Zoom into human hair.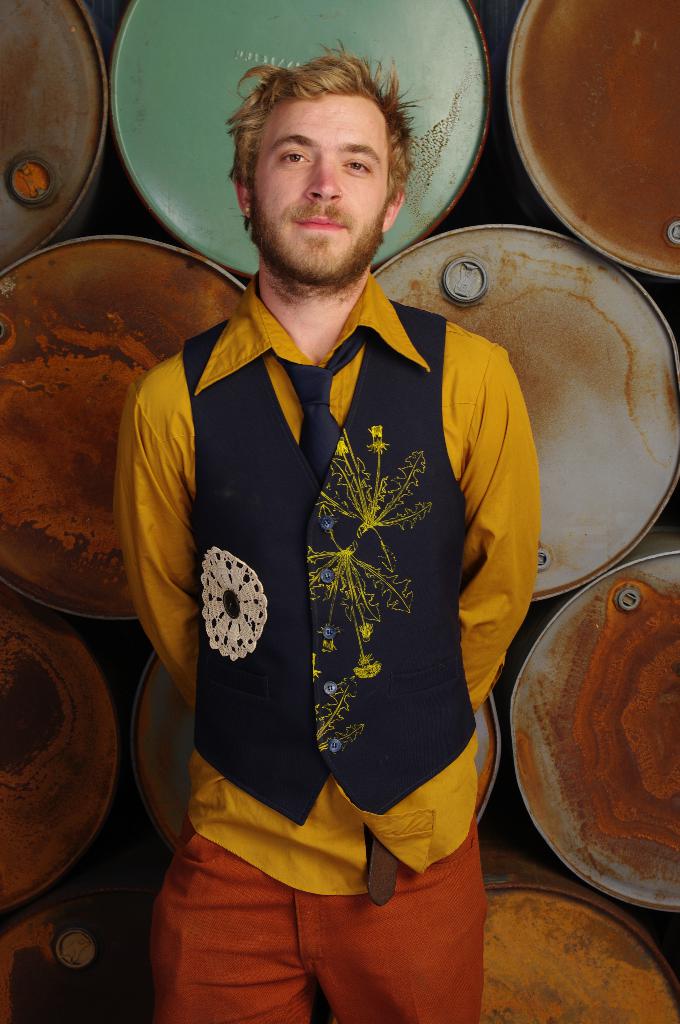
Zoom target: detection(225, 35, 438, 243).
